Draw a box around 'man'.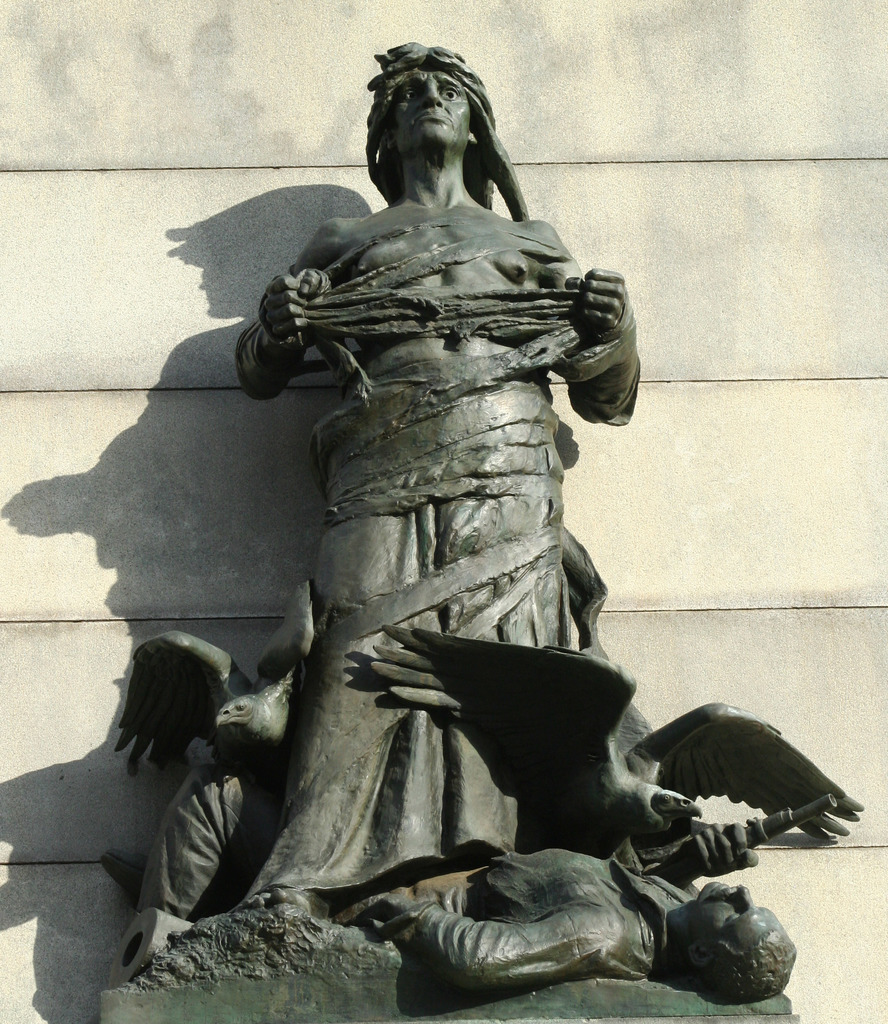
x1=364, y1=851, x2=798, y2=1001.
